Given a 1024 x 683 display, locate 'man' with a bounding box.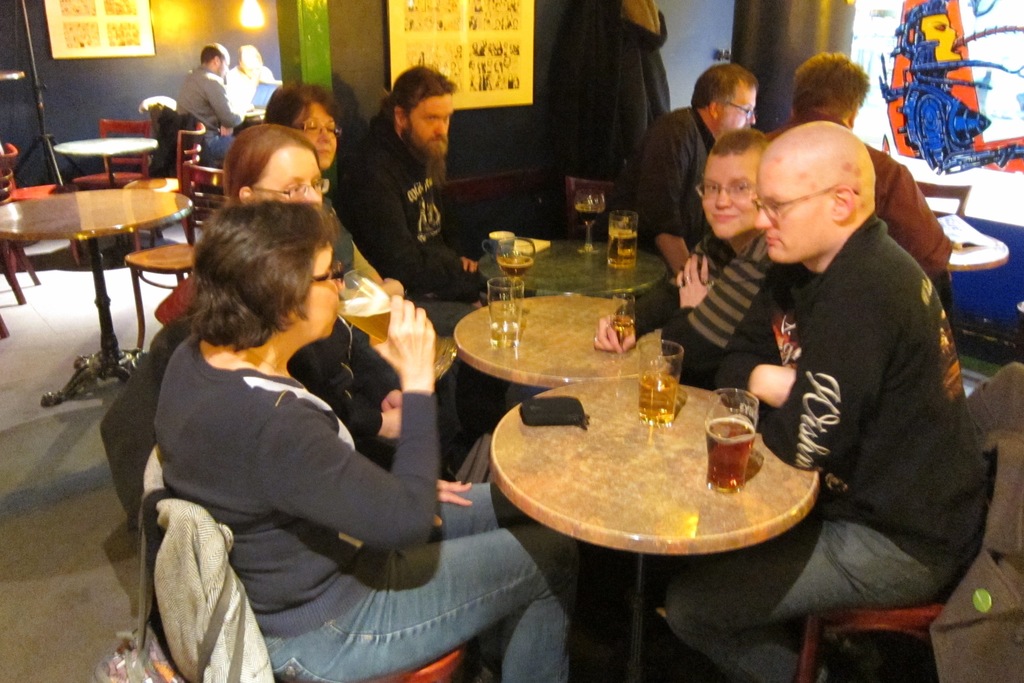
Located: bbox=(768, 50, 954, 298).
